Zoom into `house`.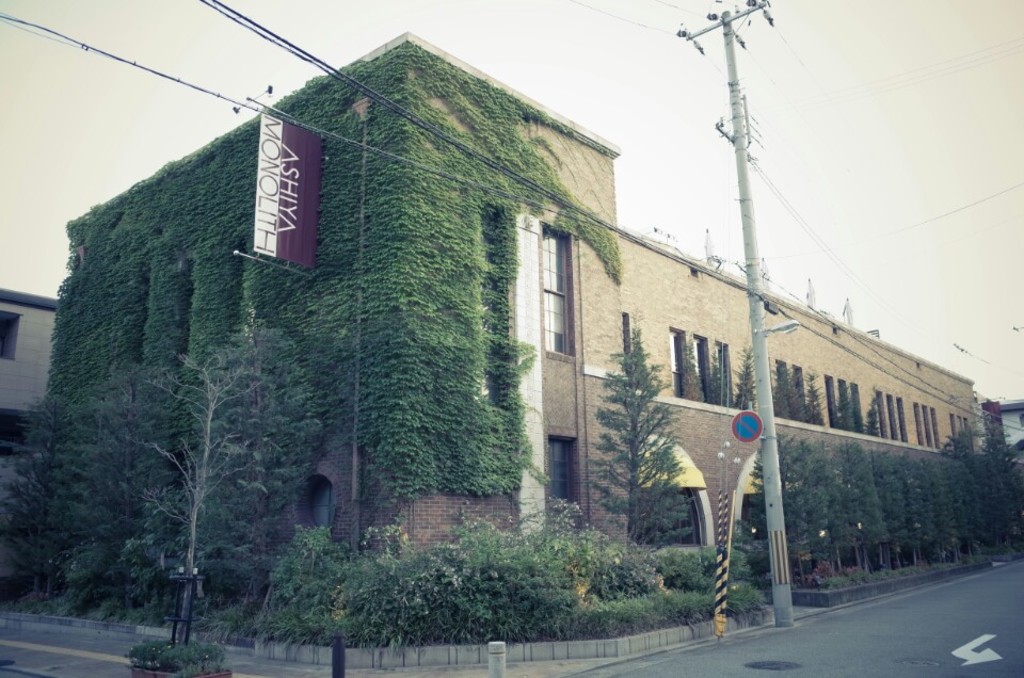
Zoom target: 41, 41, 962, 643.
